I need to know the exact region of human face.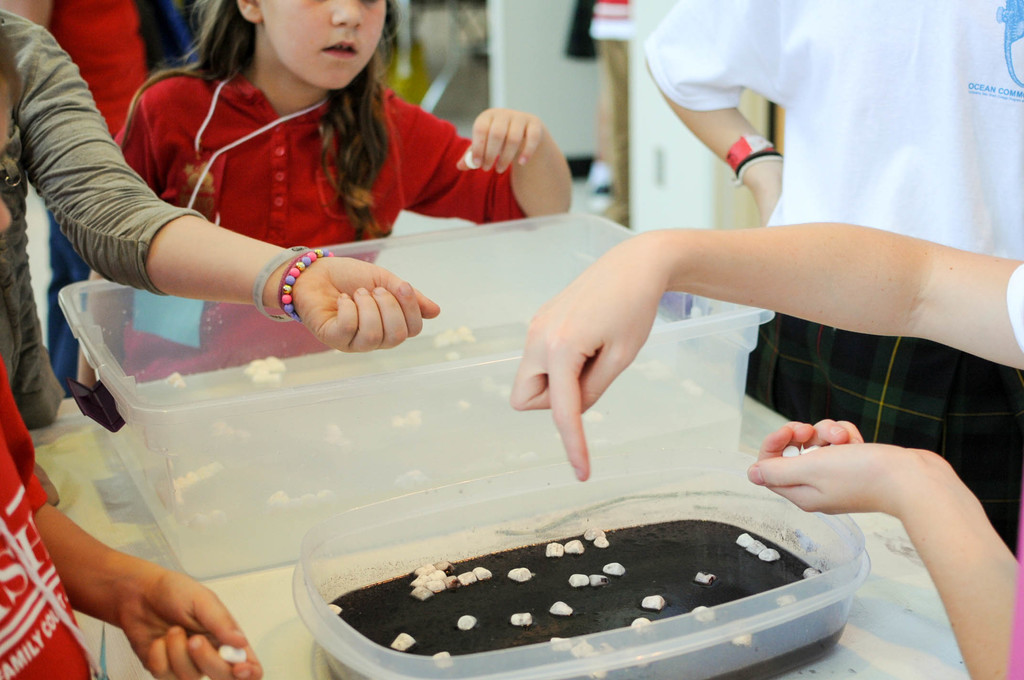
Region: {"x1": 258, "y1": 0, "x2": 385, "y2": 88}.
